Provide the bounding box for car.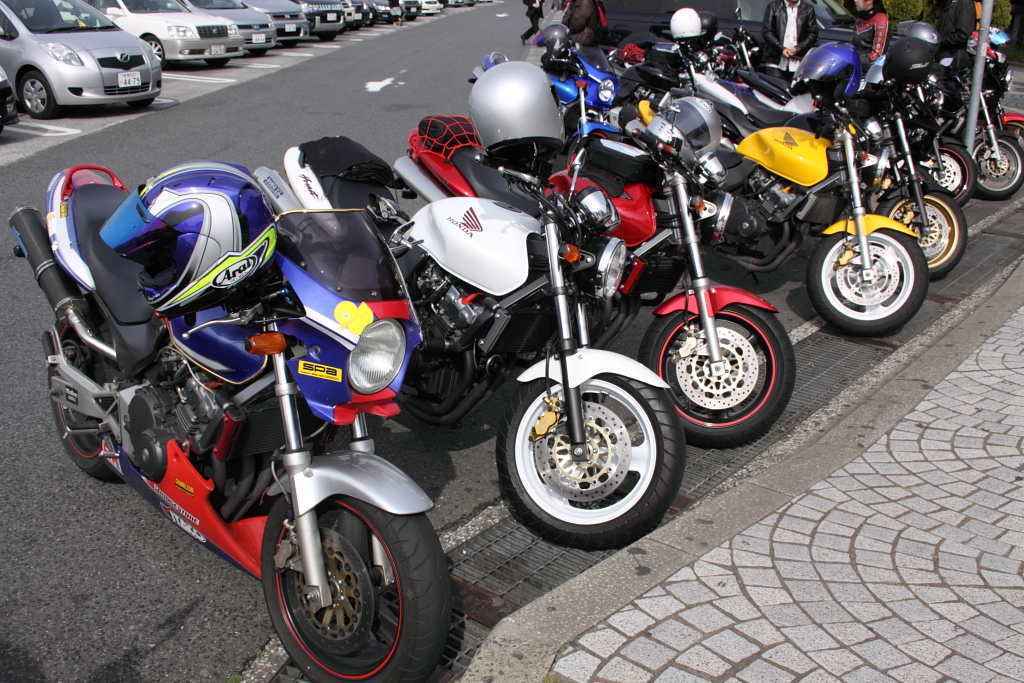
bbox=[244, 0, 309, 44].
